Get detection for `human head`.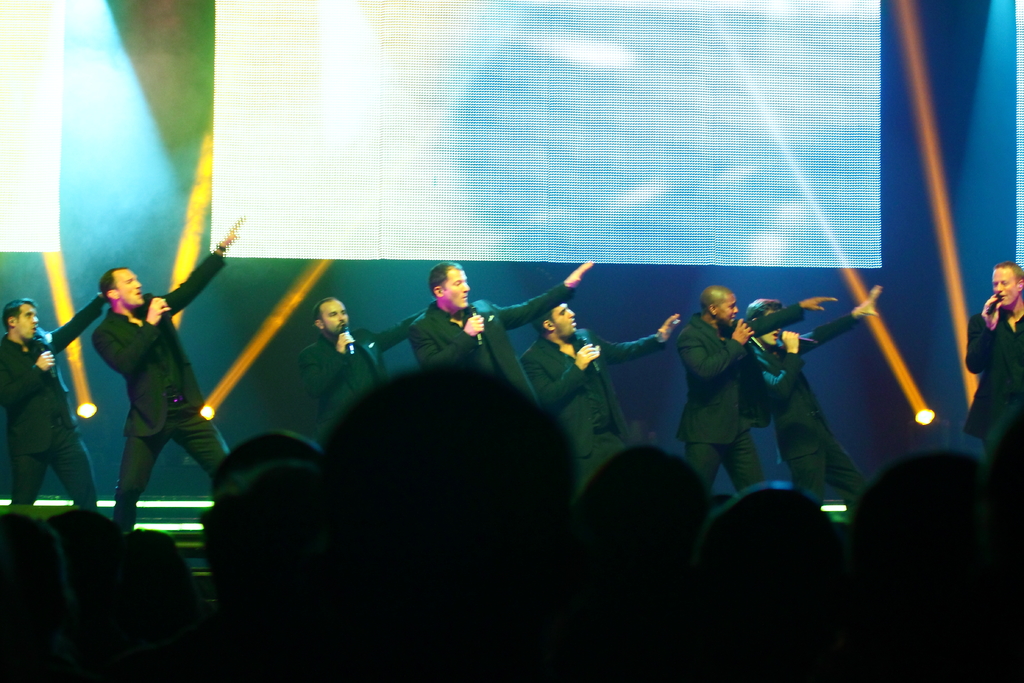
Detection: bbox=[418, 263, 484, 319].
